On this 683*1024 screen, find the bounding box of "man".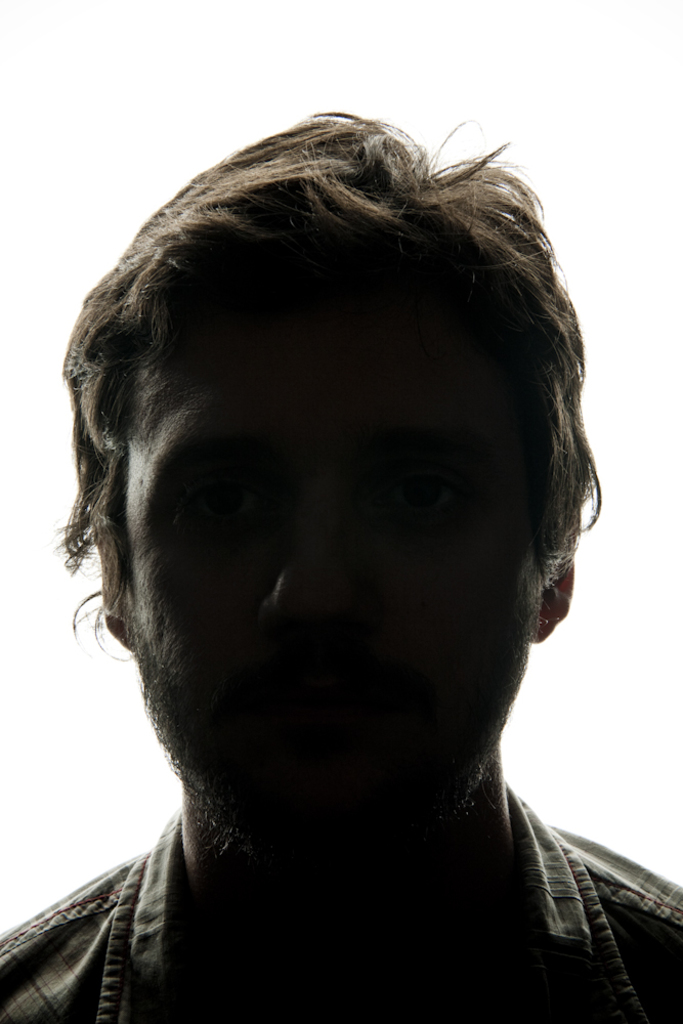
Bounding box: [left=0, top=72, right=682, bottom=1018].
